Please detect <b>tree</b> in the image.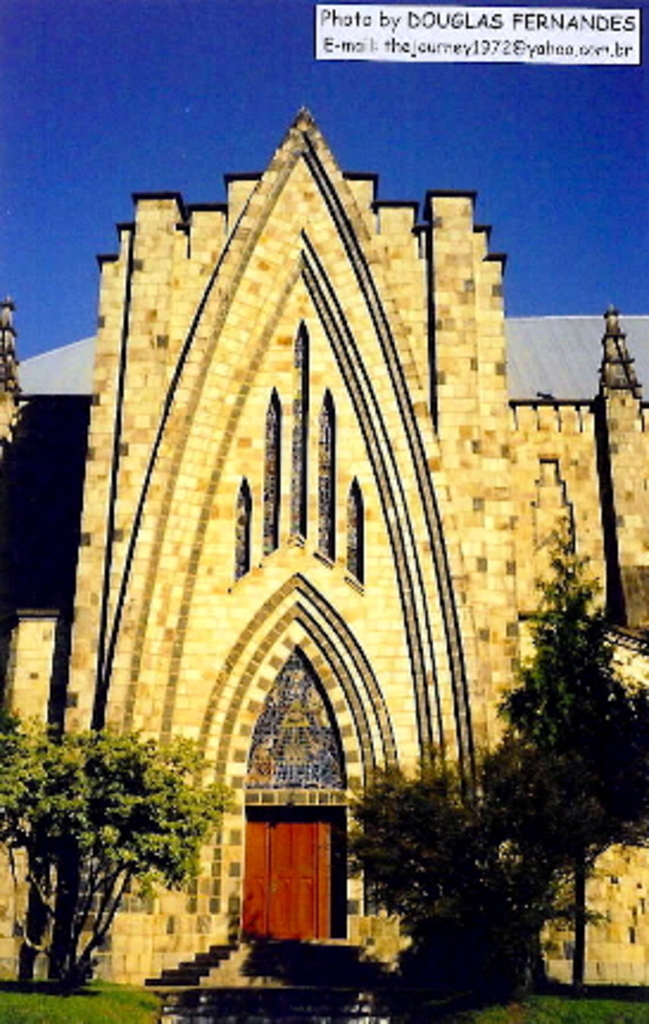
[x1=333, y1=539, x2=647, y2=1014].
